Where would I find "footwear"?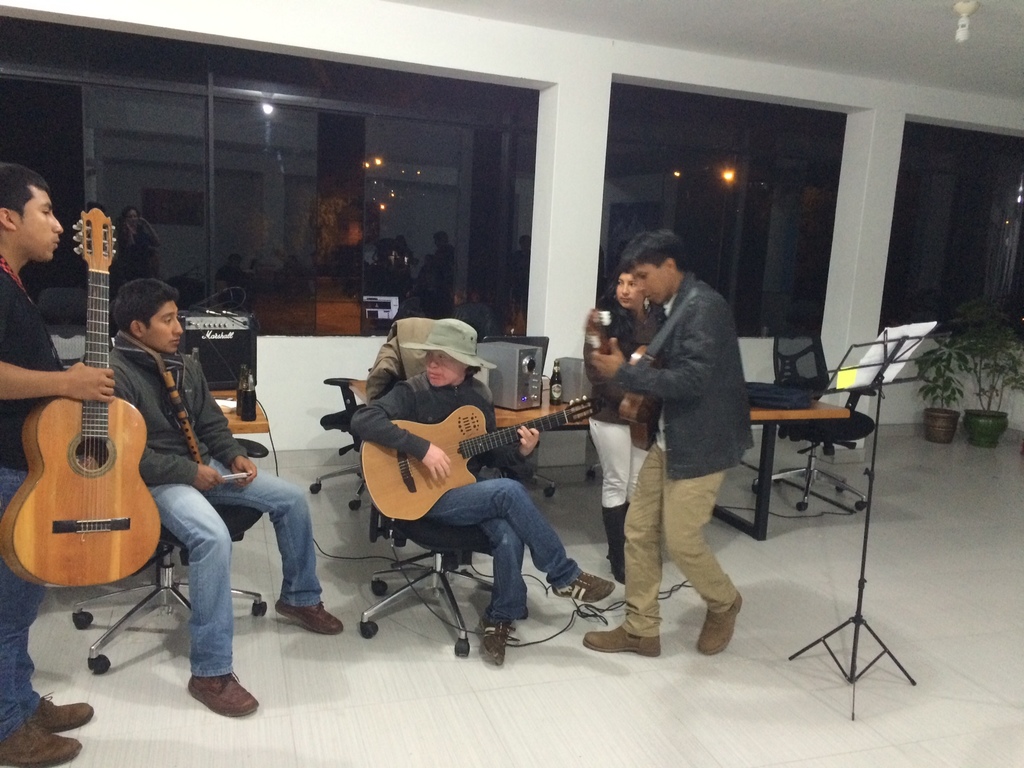
At 545, 562, 620, 604.
